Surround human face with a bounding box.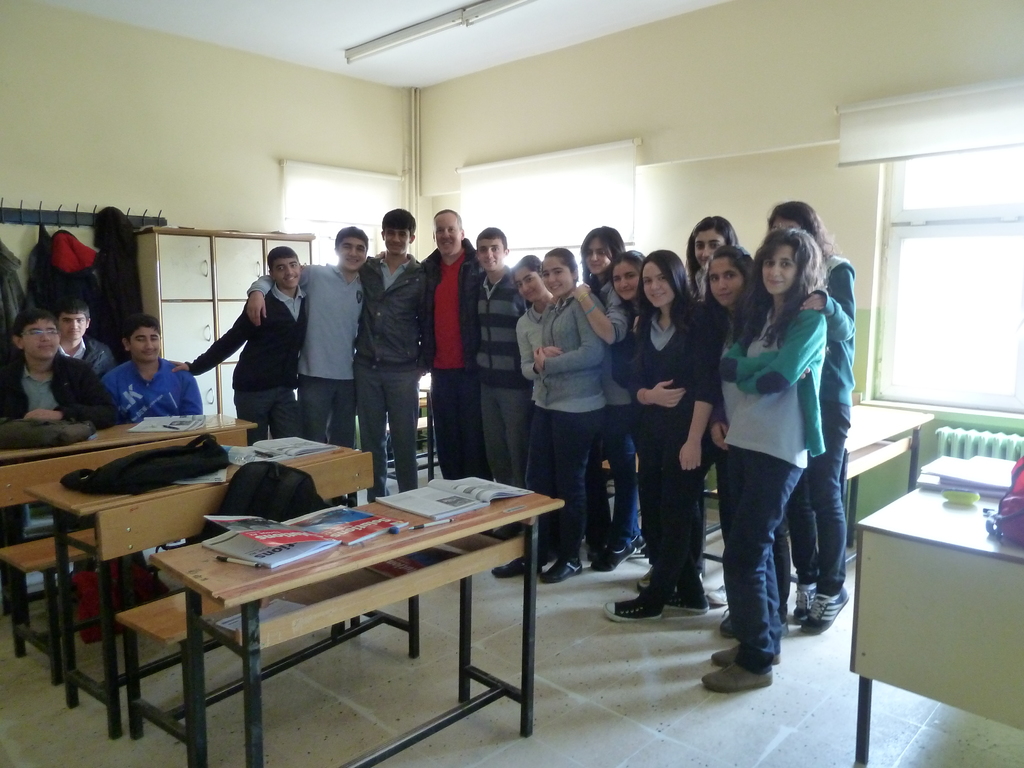
<bbox>541, 260, 572, 296</bbox>.
